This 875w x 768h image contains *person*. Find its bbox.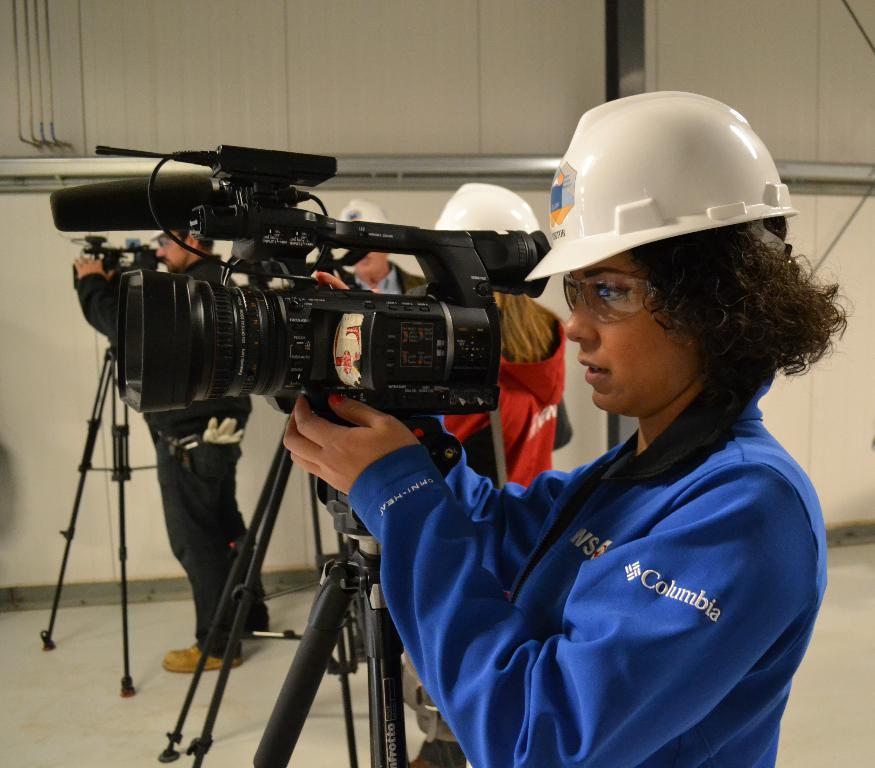
bbox(407, 180, 565, 767).
